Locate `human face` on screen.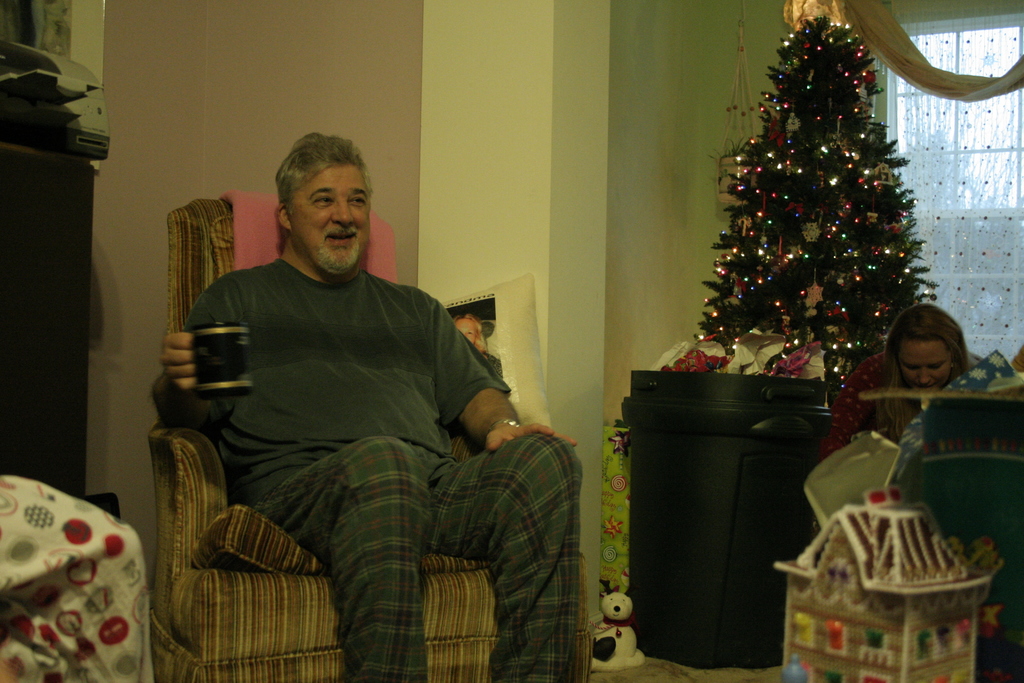
On screen at [left=292, top=162, right=367, bottom=273].
